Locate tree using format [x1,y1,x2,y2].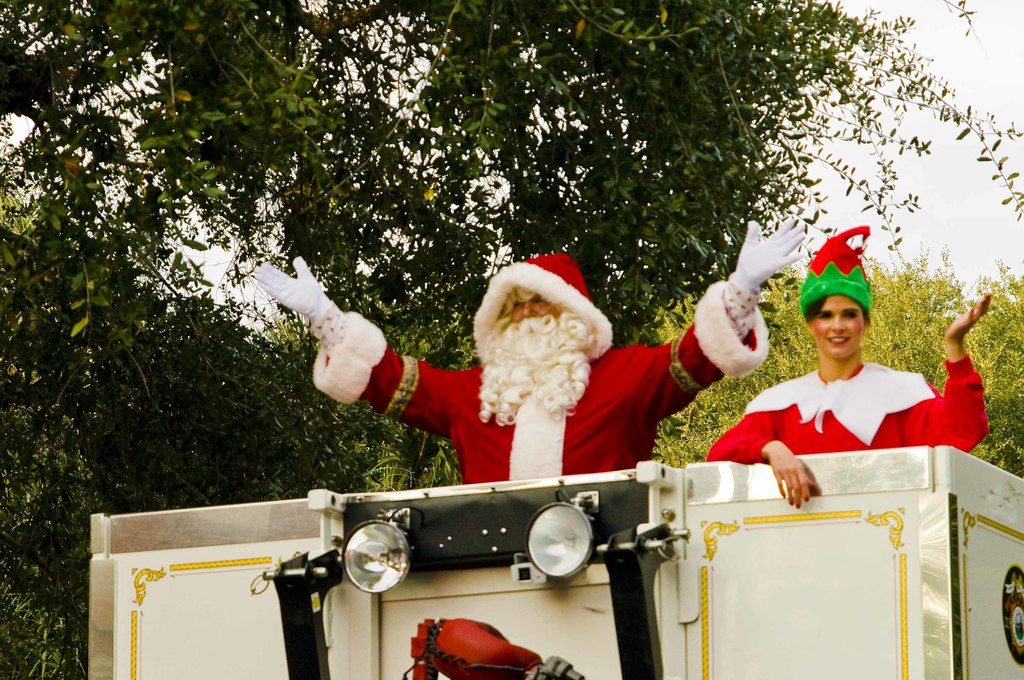
[0,0,1023,677].
